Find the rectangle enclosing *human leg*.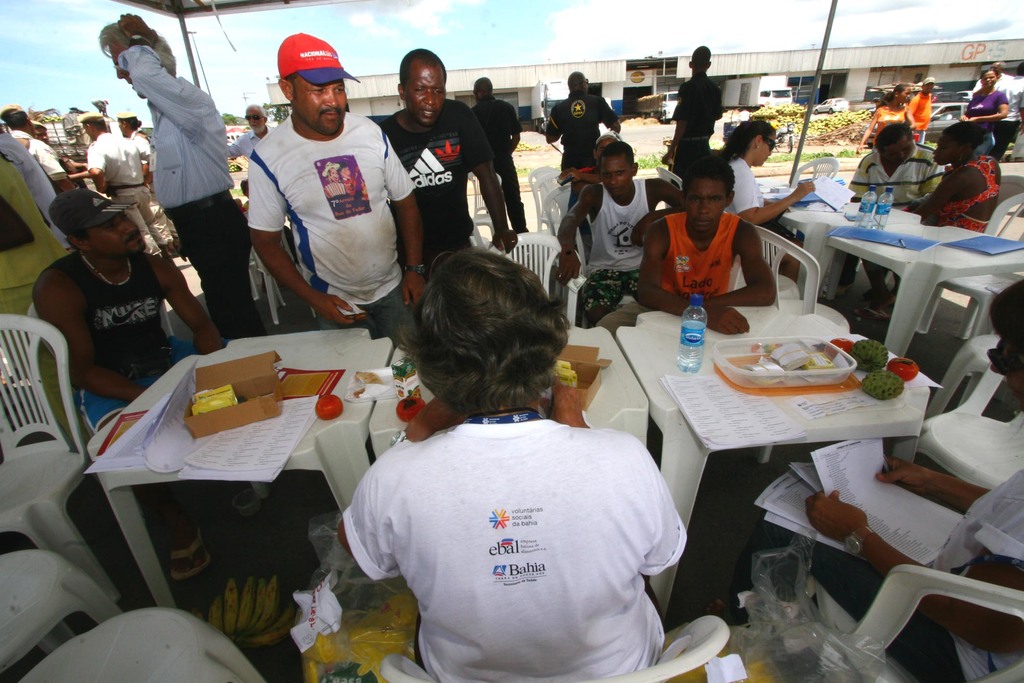
{"left": 177, "top": 199, "right": 250, "bottom": 334}.
